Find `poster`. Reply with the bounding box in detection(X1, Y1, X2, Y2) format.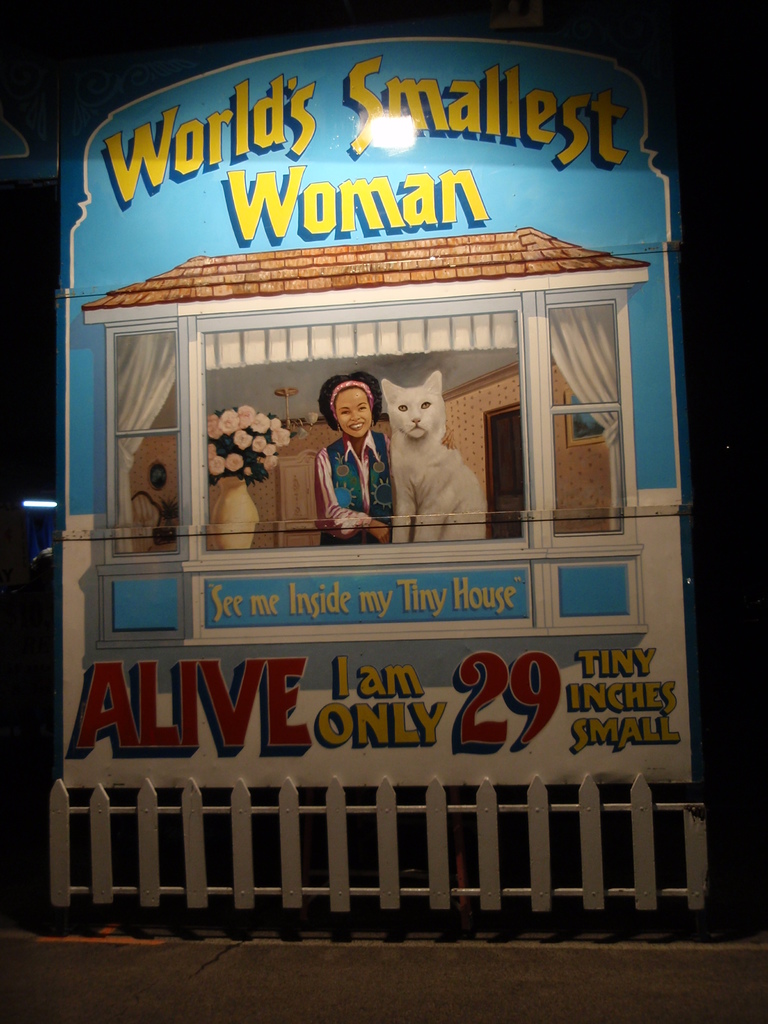
detection(61, 35, 694, 788).
